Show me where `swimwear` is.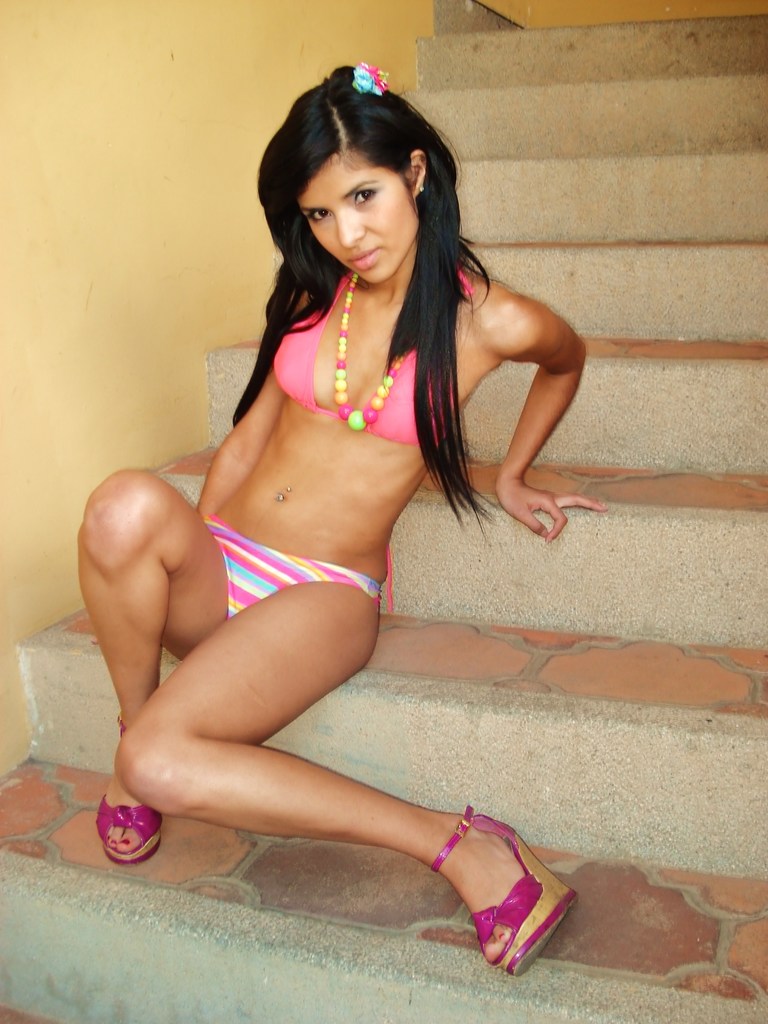
`swimwear` is at Rect(258, 270, 456, 422).
